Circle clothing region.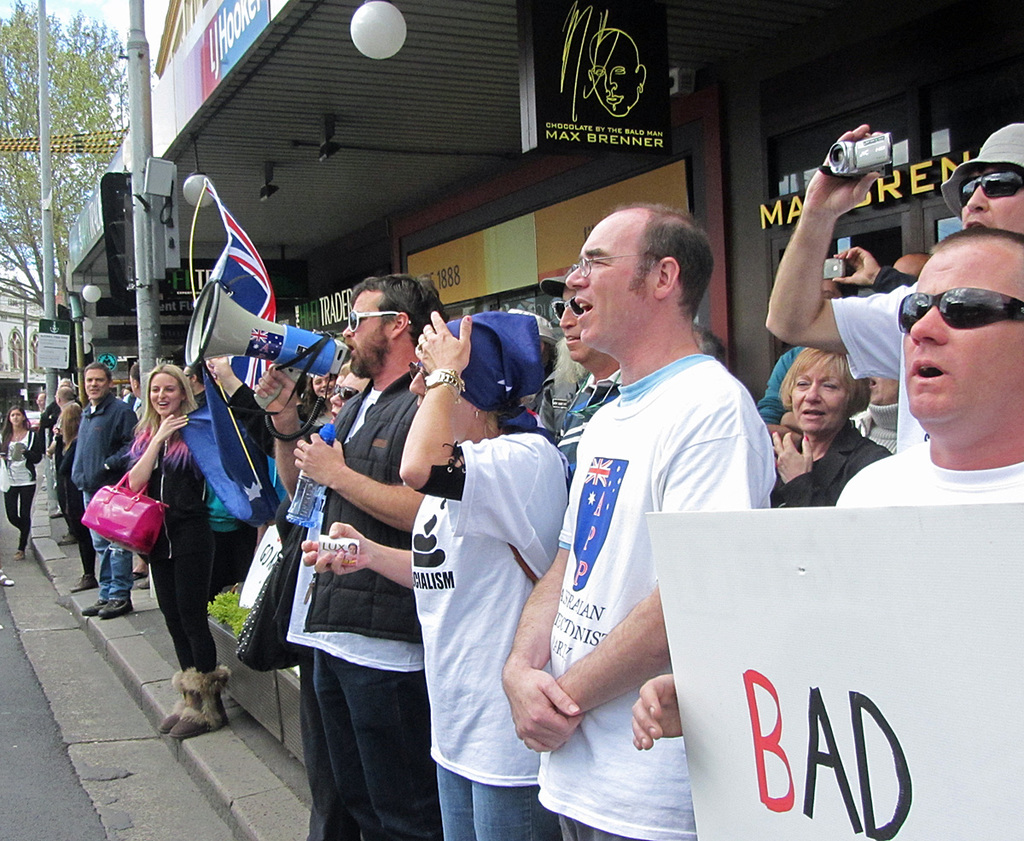
Region: [532, 282, 764, 797].
